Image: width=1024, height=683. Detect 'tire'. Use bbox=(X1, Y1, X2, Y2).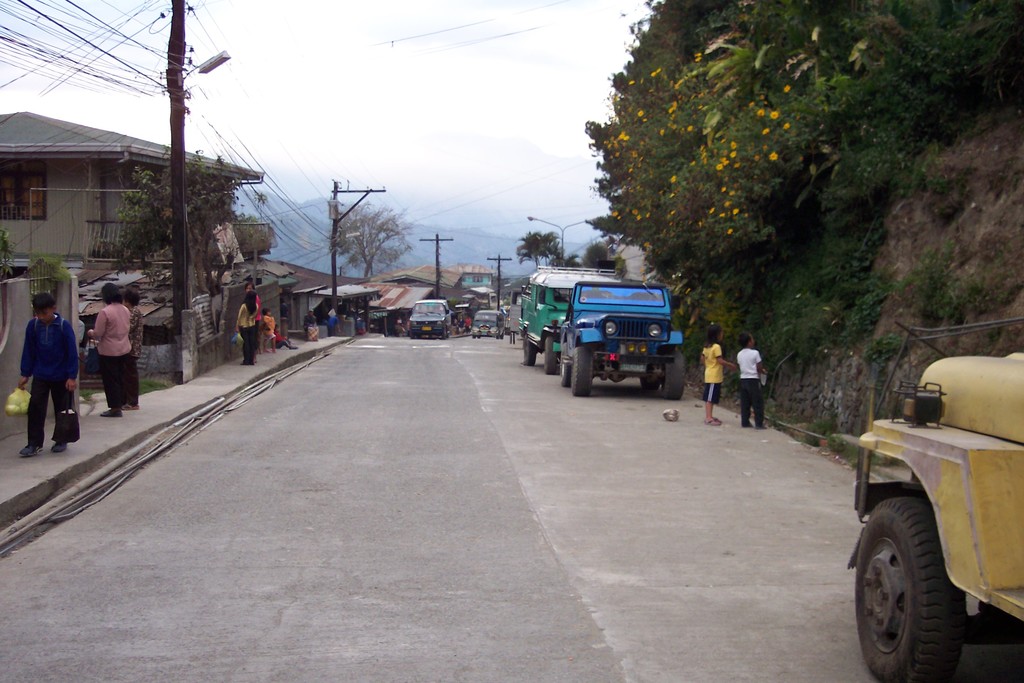
bbox=(520, 331, 538, 370).
